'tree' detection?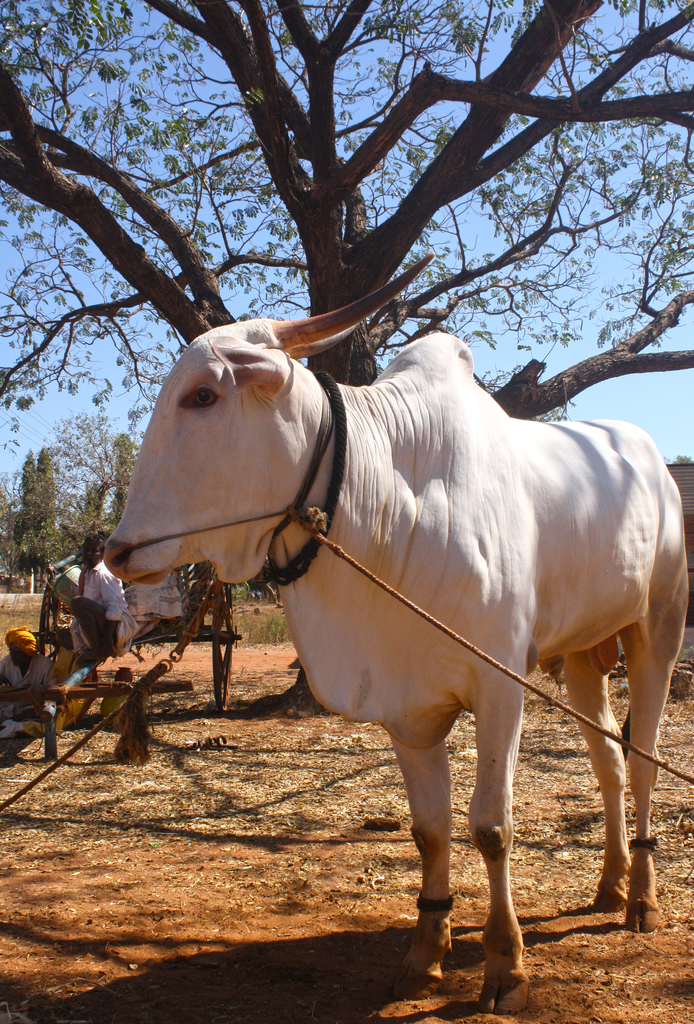
locate(36, 439, 79, 588)
